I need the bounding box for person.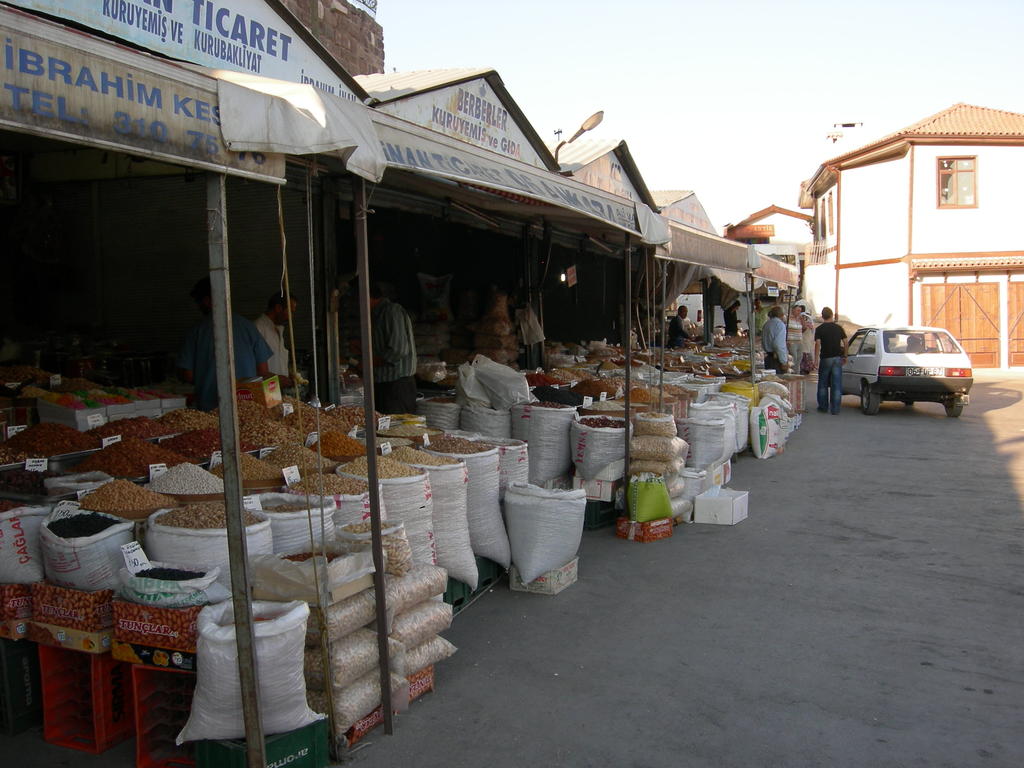
Here it is: x1=349, y1=285, x2=420, y2=415.
